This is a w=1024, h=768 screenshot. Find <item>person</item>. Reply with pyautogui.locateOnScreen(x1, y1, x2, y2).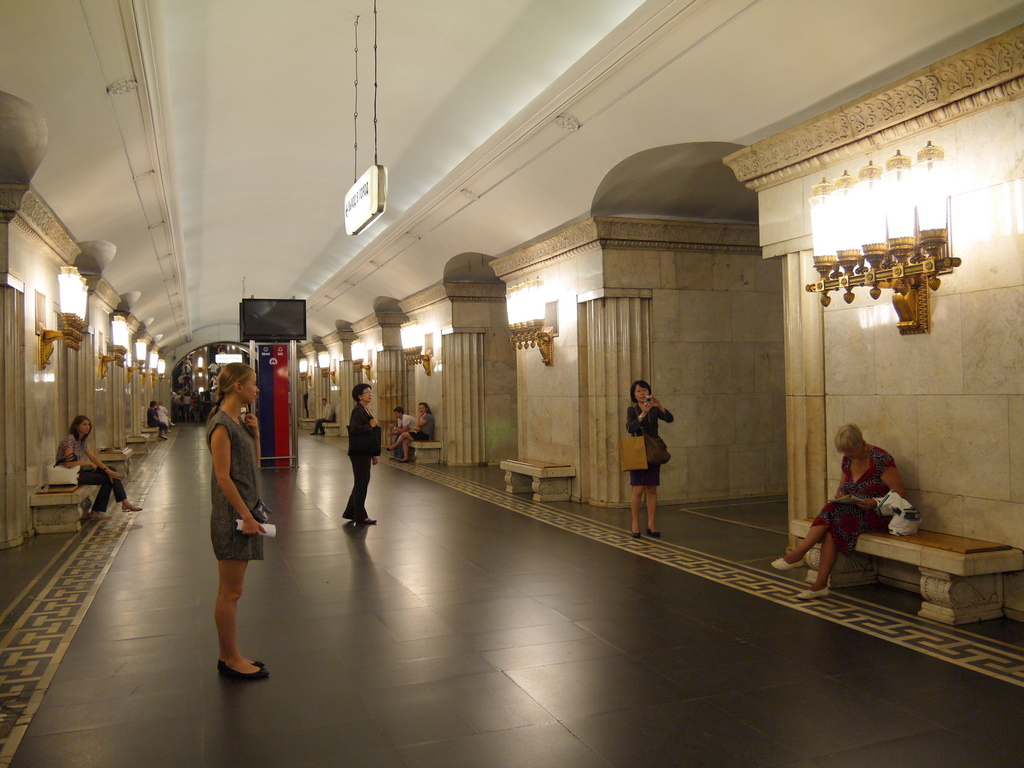
pyautogui.locateOnScreen(768, 425, 907, 596).
